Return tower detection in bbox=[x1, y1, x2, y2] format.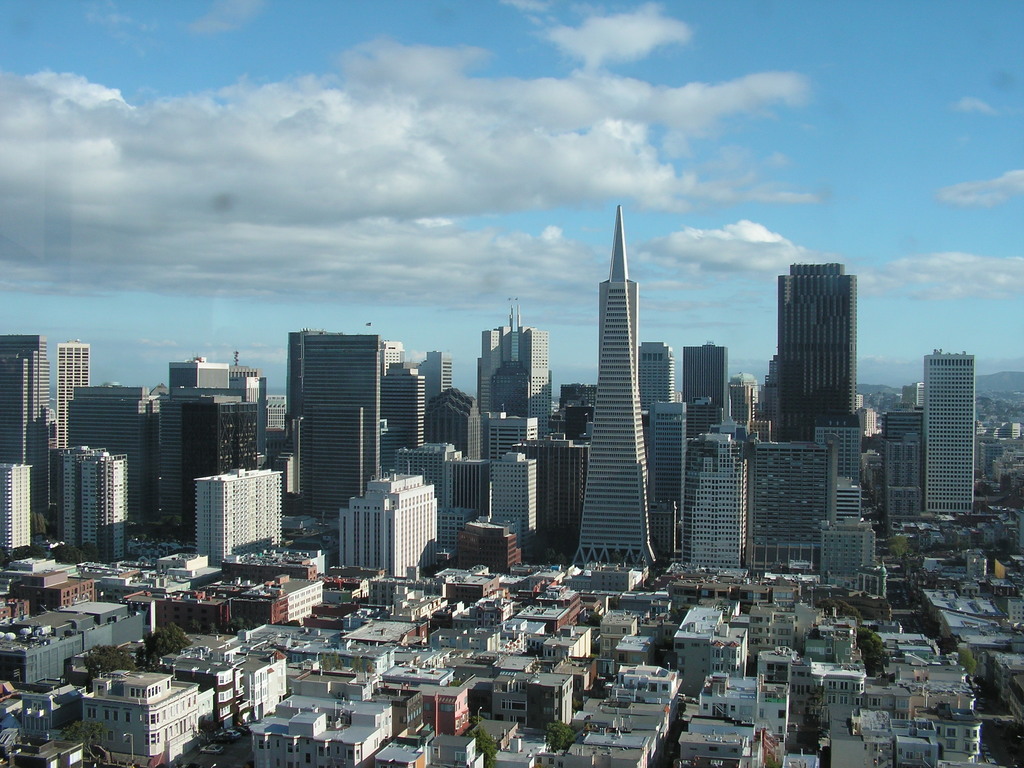
bbox=[283, 328, 378, 528].
